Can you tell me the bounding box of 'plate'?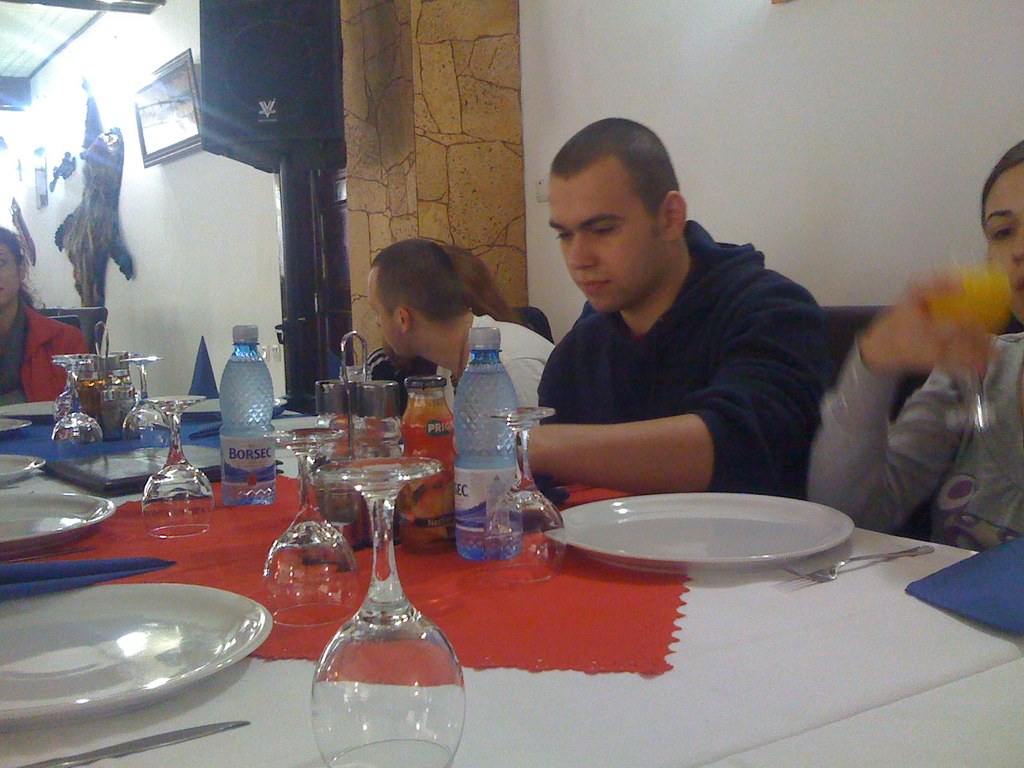
bbox=[506, 486, 868, 575].
